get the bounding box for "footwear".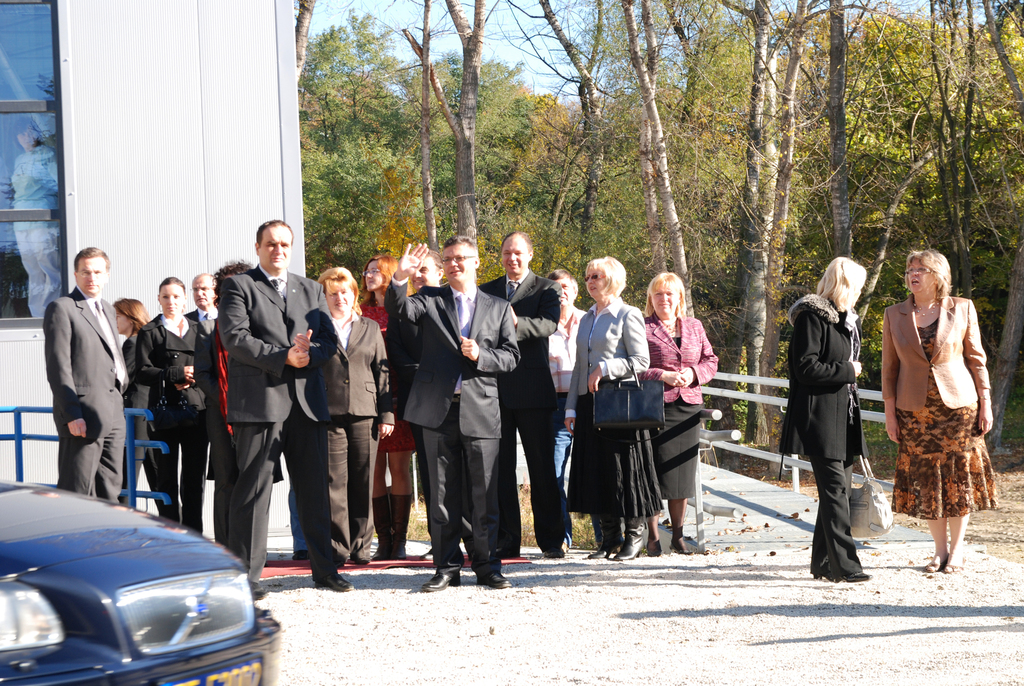
x1=422 y1=545 x2=435 y2=563.
